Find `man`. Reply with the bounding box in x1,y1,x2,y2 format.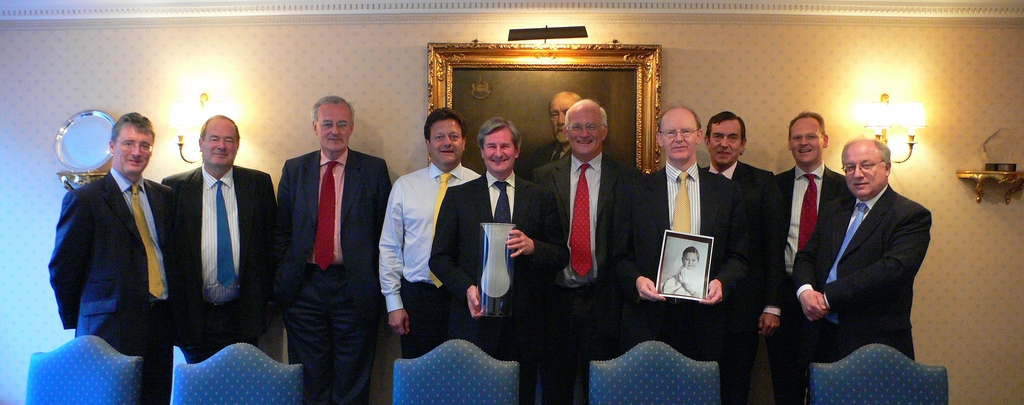
428,102,573,363.
